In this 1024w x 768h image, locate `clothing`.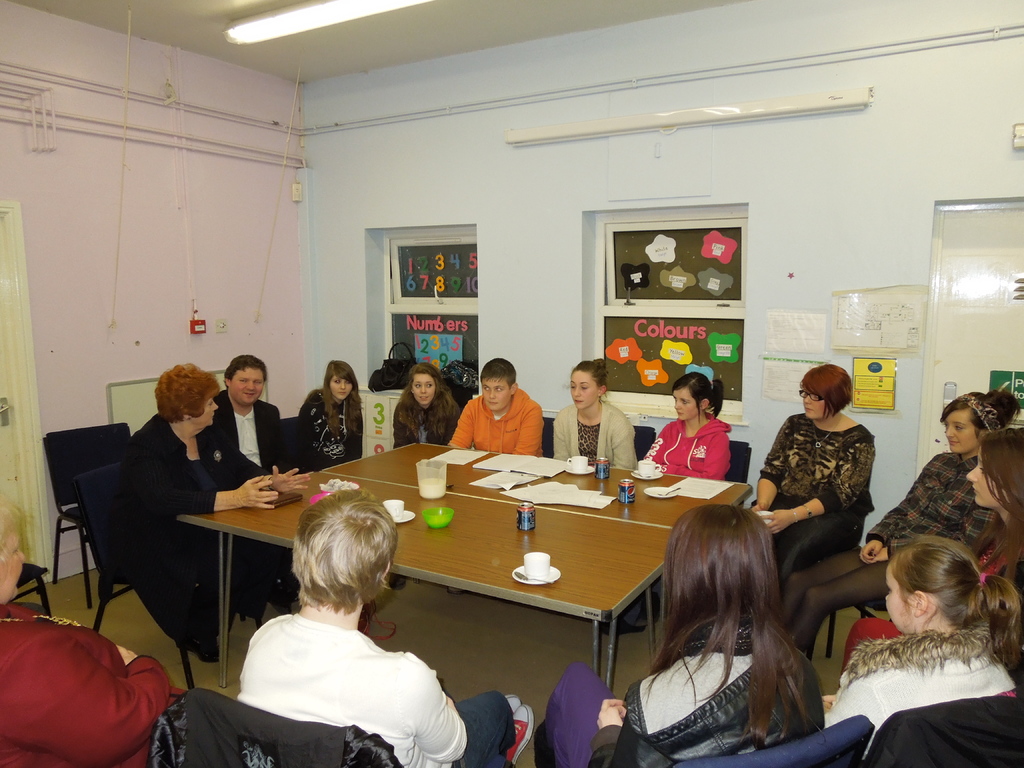
Bounding box: bbox=[104, 410, 269, 644].
